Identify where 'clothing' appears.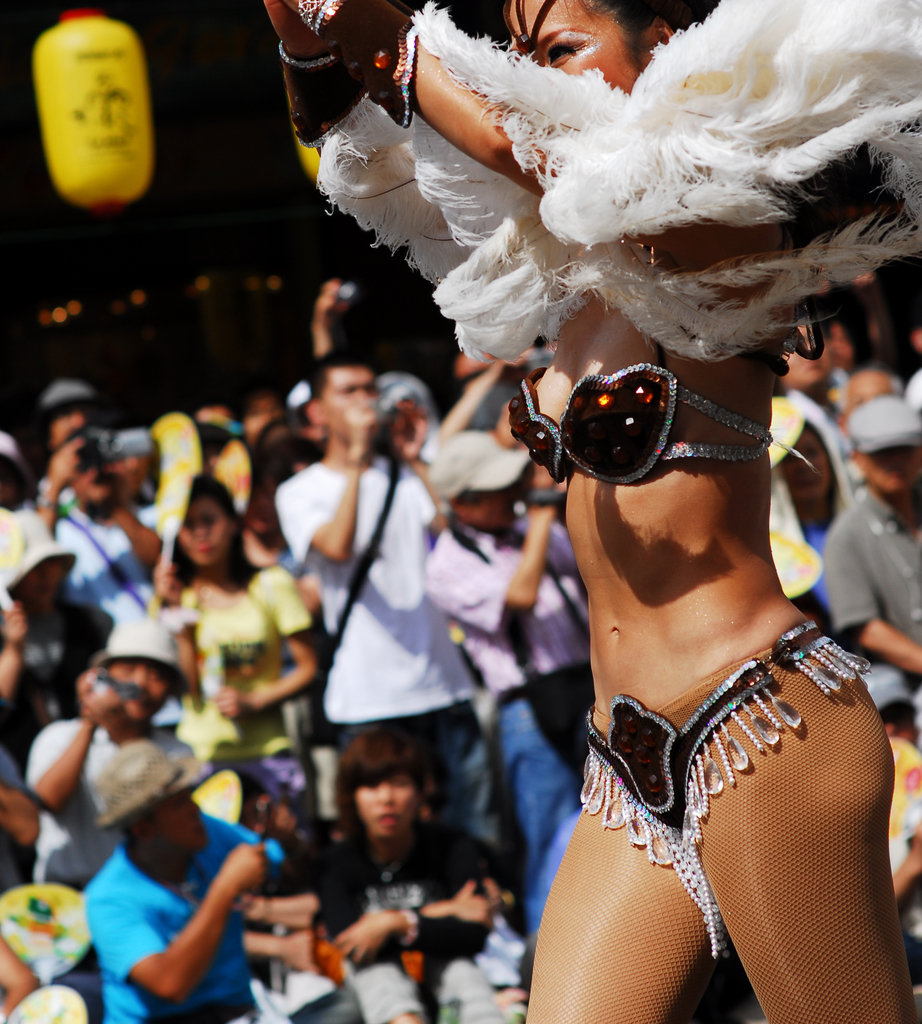
Appears at BBox(816, 488, 921, 678).
